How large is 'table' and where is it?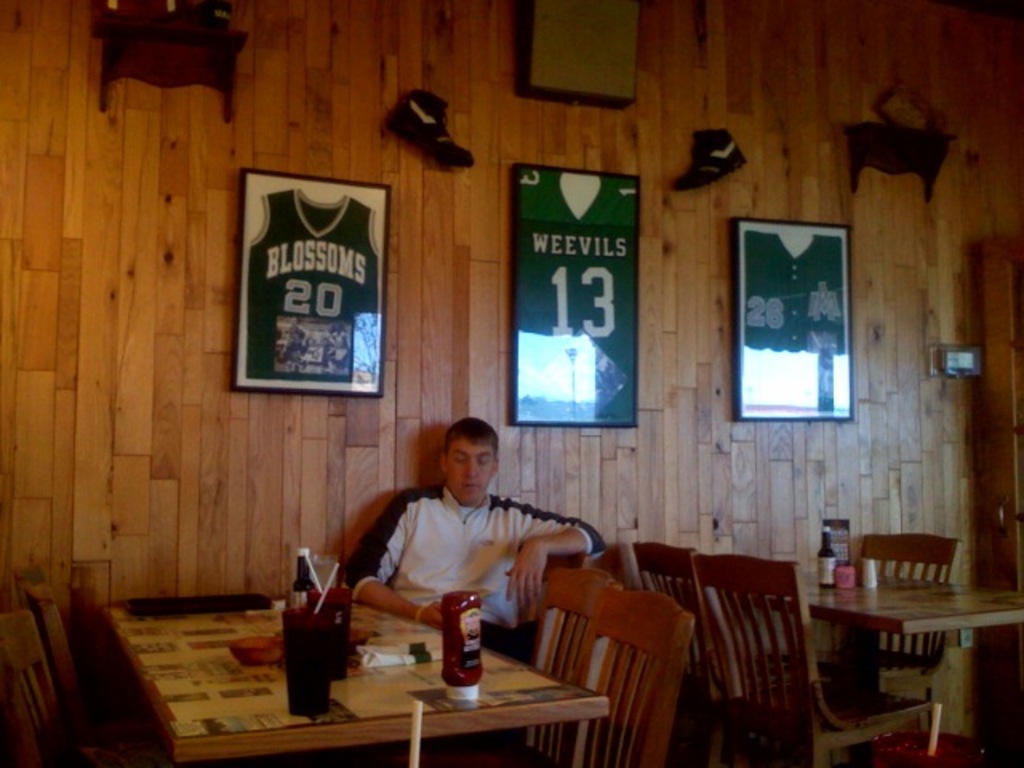
Bounding box: [left=94, top=576, right=619, bottom=766].
